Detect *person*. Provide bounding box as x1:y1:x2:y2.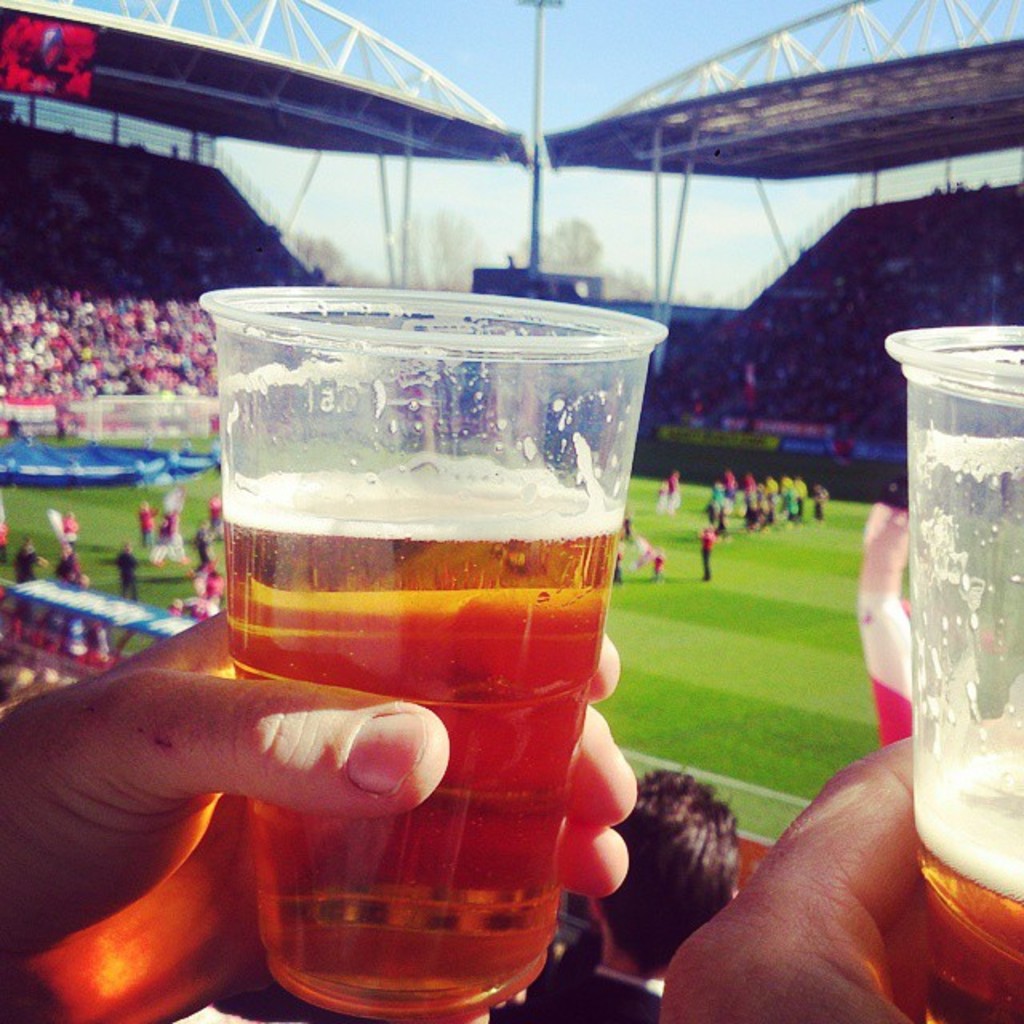
653:731:936:1022.
